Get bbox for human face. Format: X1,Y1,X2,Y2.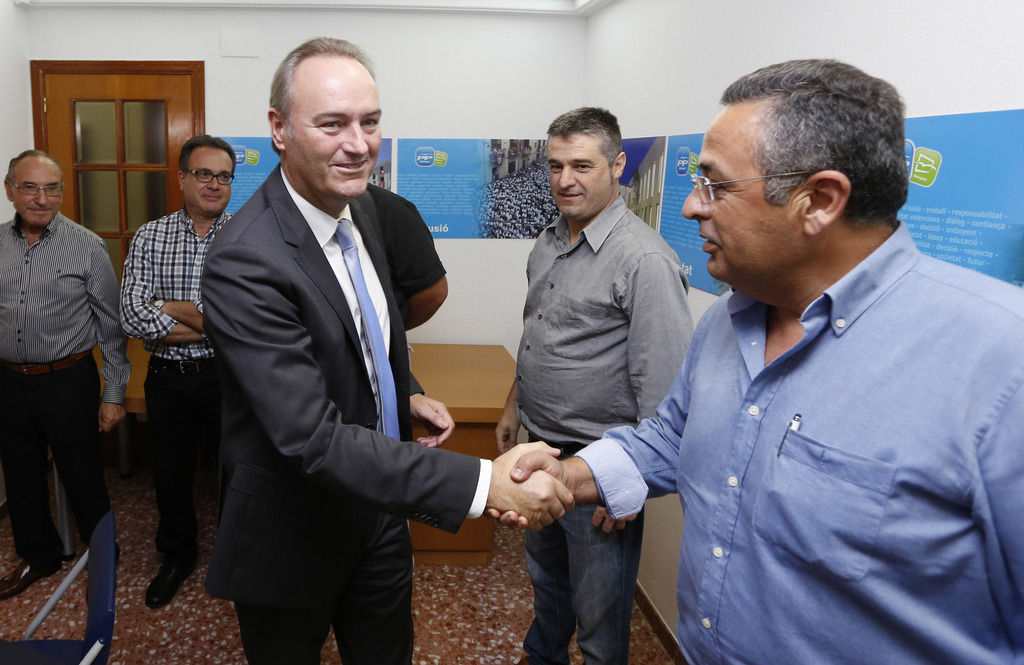
285,44,380,192.
